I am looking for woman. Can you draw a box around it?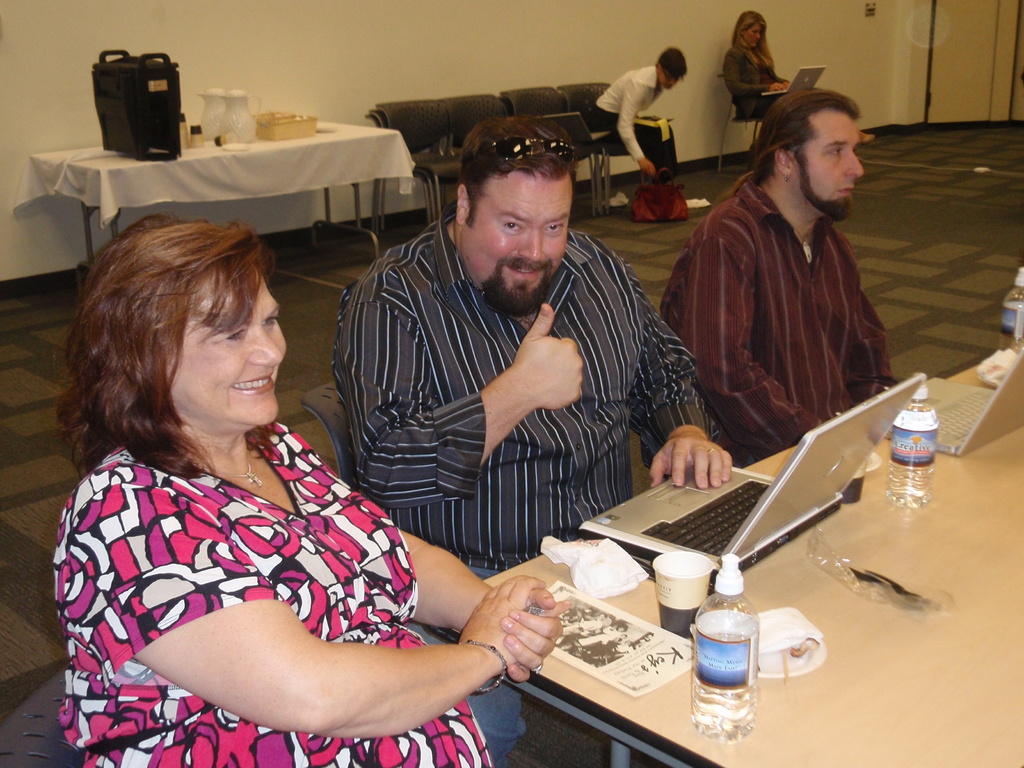
Sure, the bounding box is bbox=(726, 12, 794, 120).
